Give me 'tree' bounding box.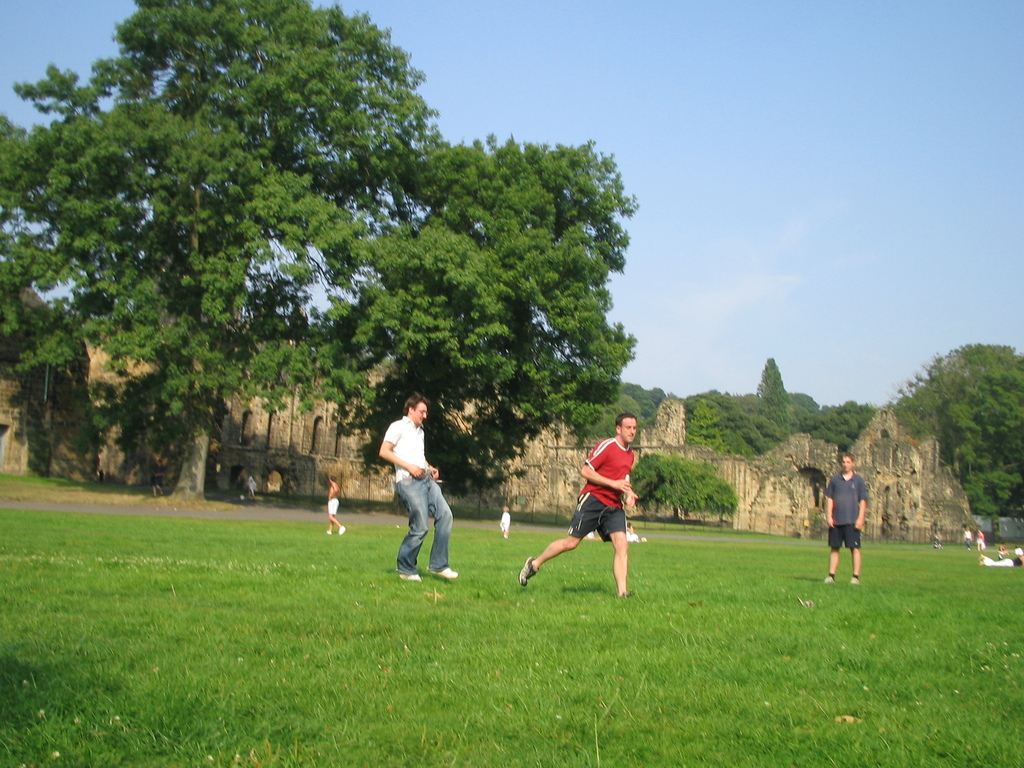
BBox(419, 126, 643, 482).
